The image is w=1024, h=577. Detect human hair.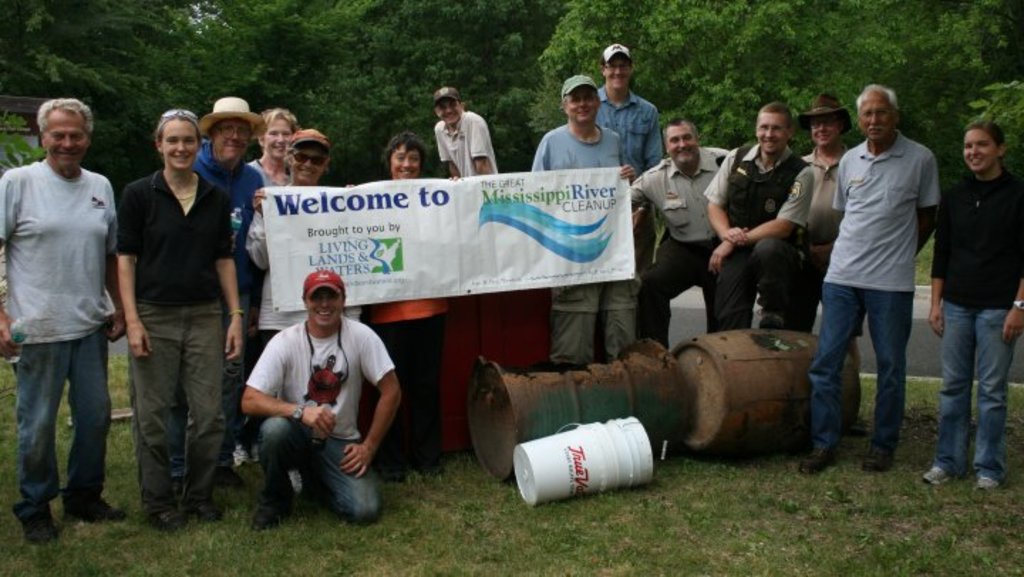
Detection: bbox=(658, 117, 700, 148).
